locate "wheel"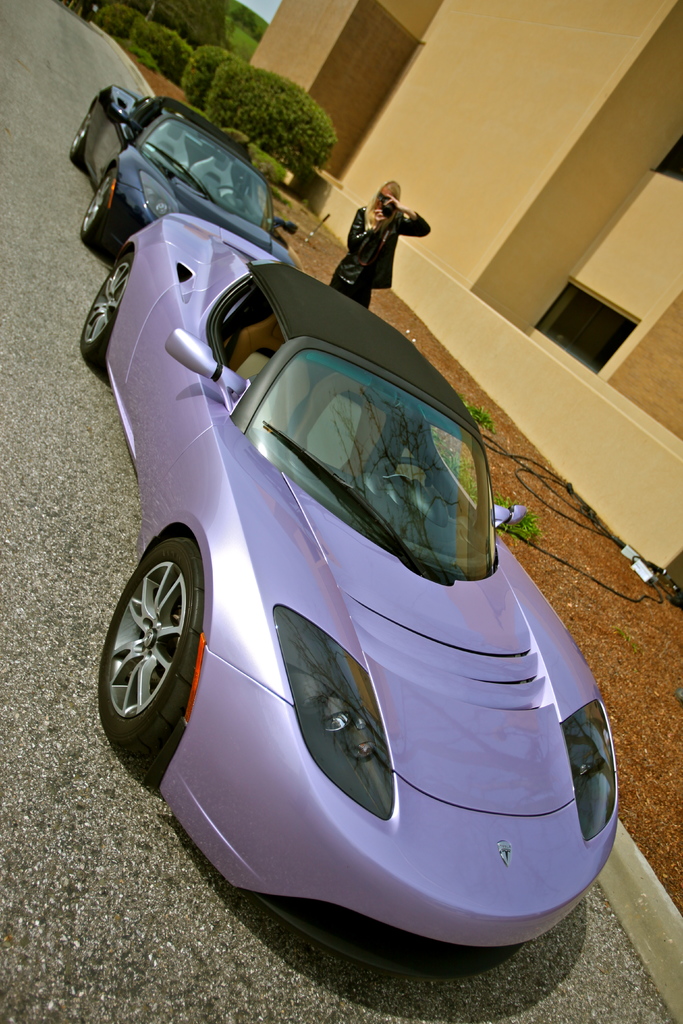
detection(80, 256, 129, 364)
